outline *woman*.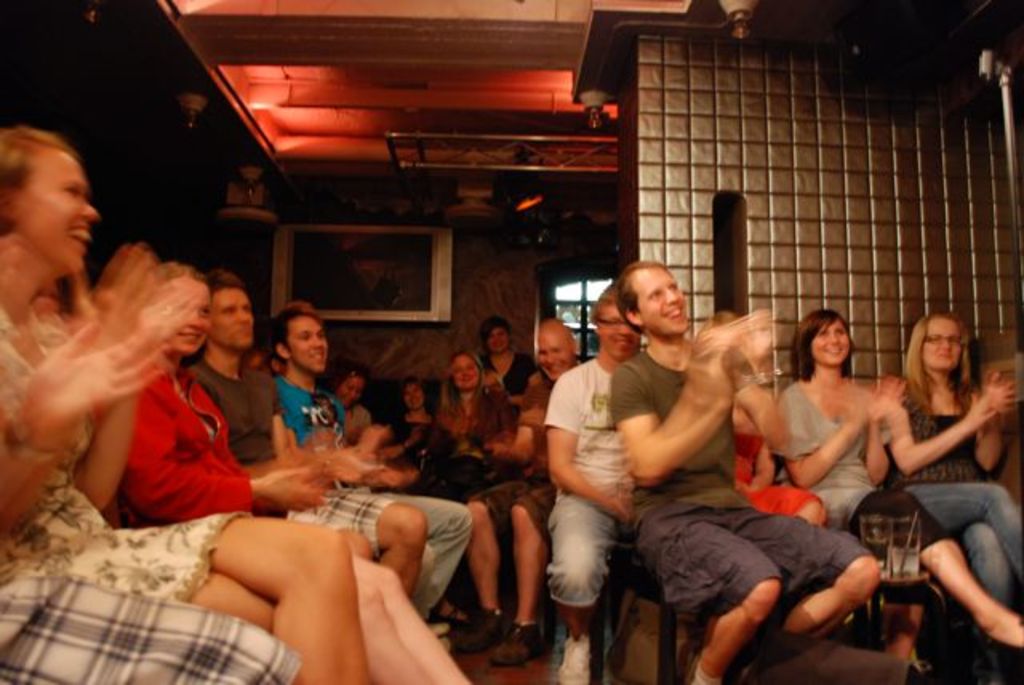
Outline: detection(0, 126, 373, 683).
